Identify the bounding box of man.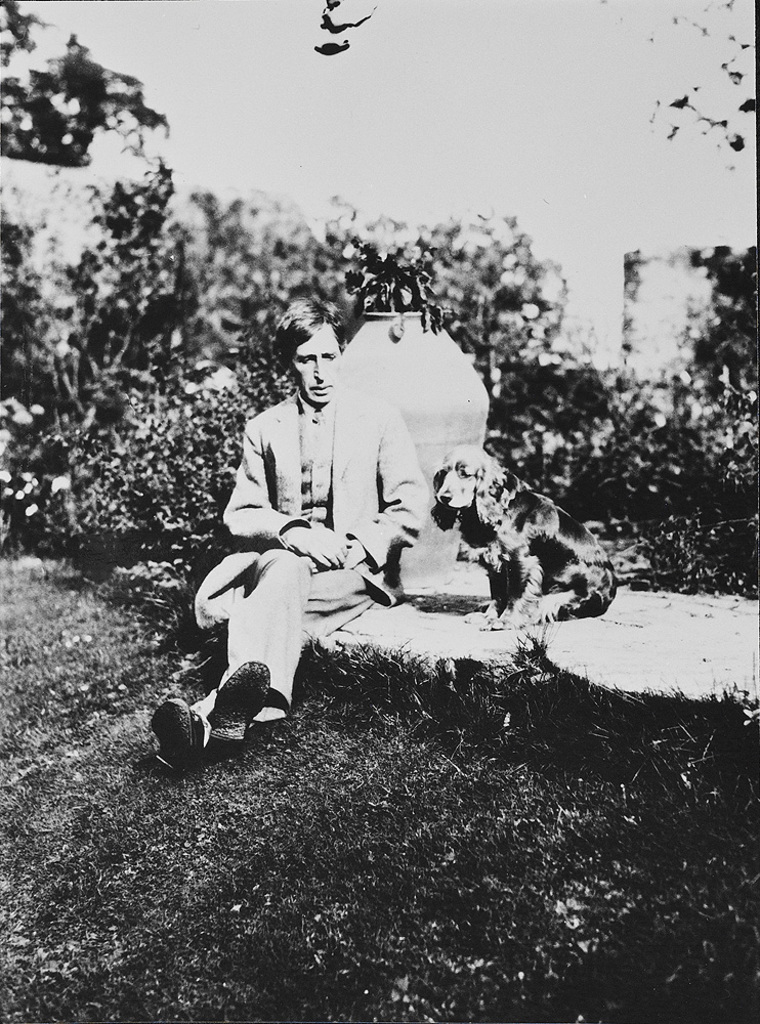
<region>149, 309, 431, 778</region>.
